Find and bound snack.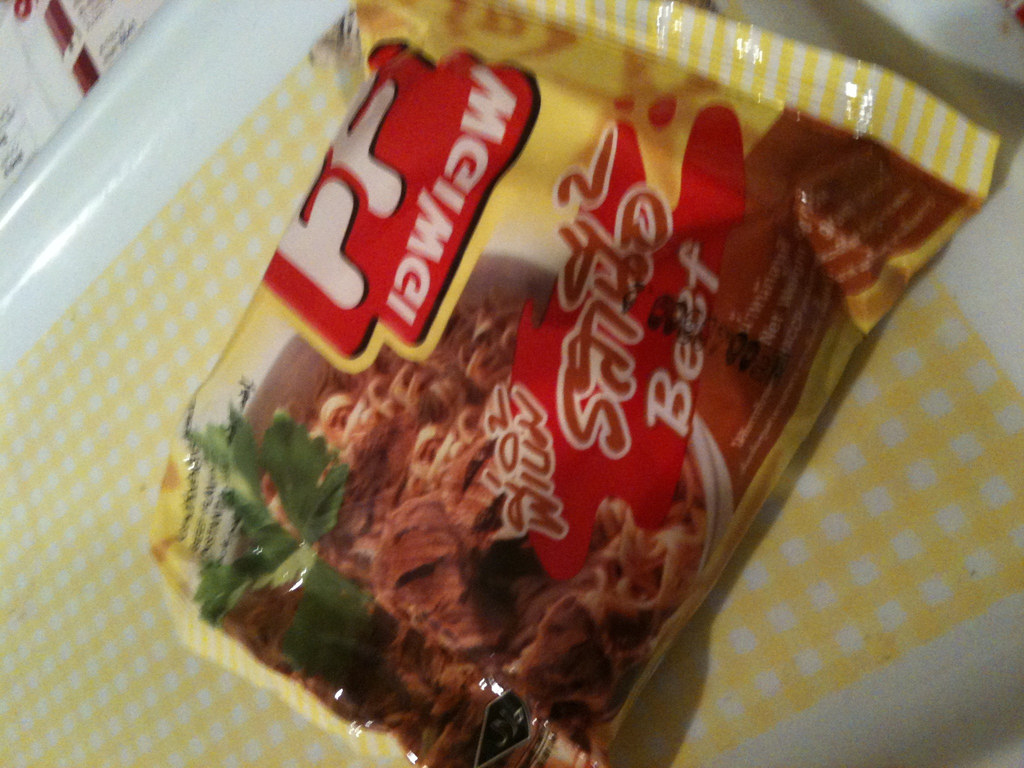
Bound: pyautogui.locateOnScreen(225, 90, 690, 669).
